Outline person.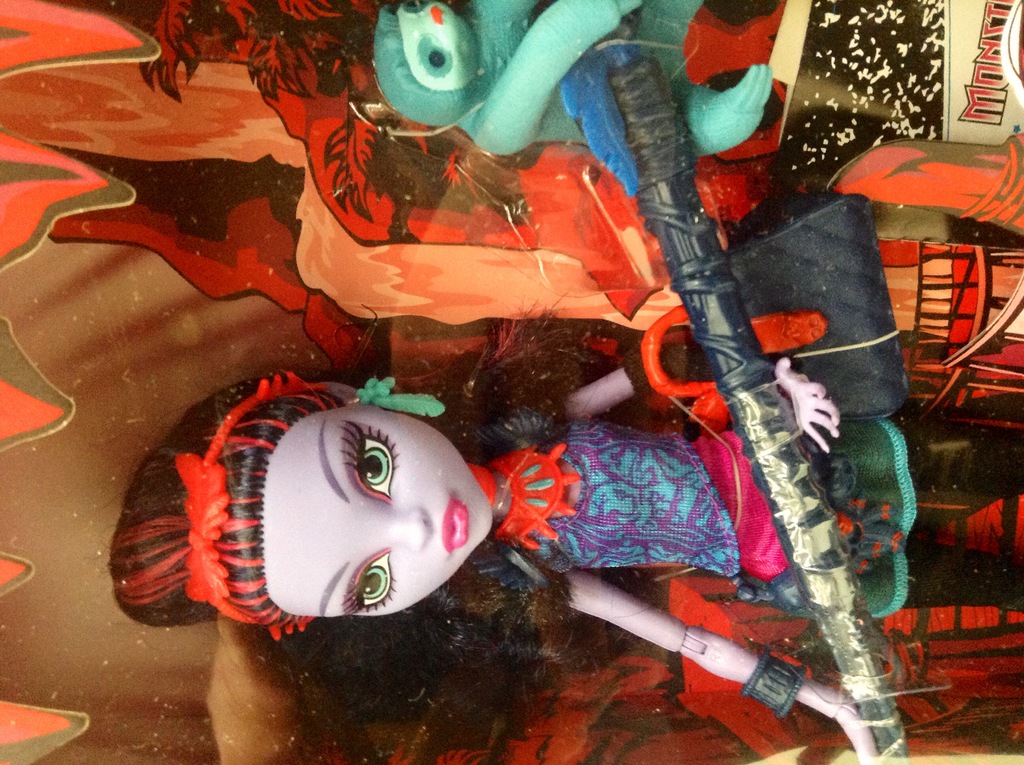
Outline: box(105, 330, 1023, 764).
